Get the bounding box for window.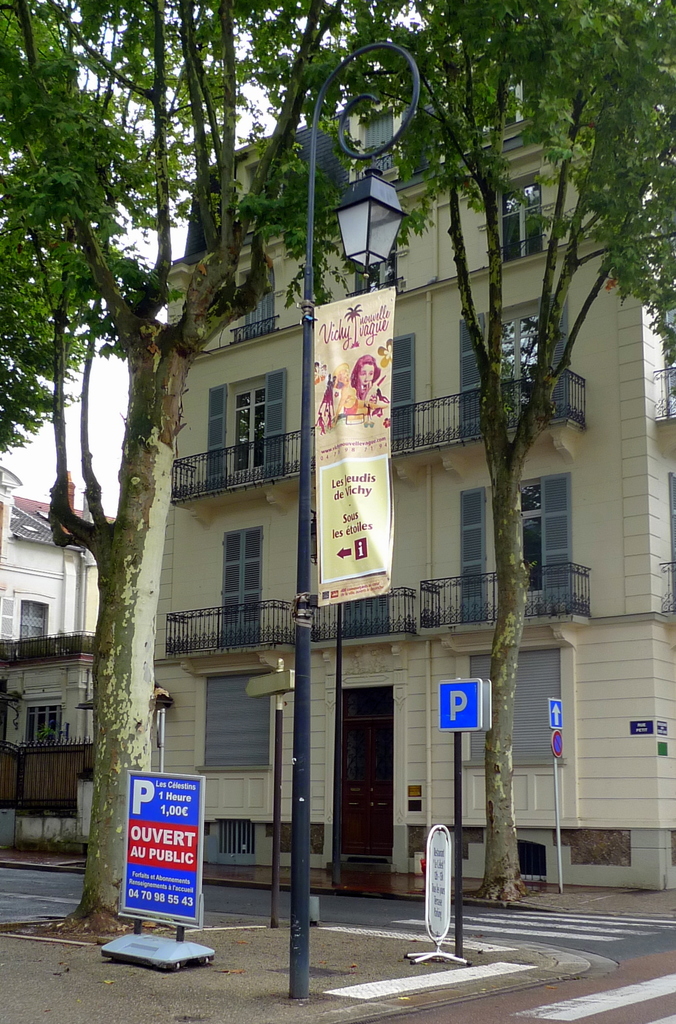
box(21, 604, 47, 639).
